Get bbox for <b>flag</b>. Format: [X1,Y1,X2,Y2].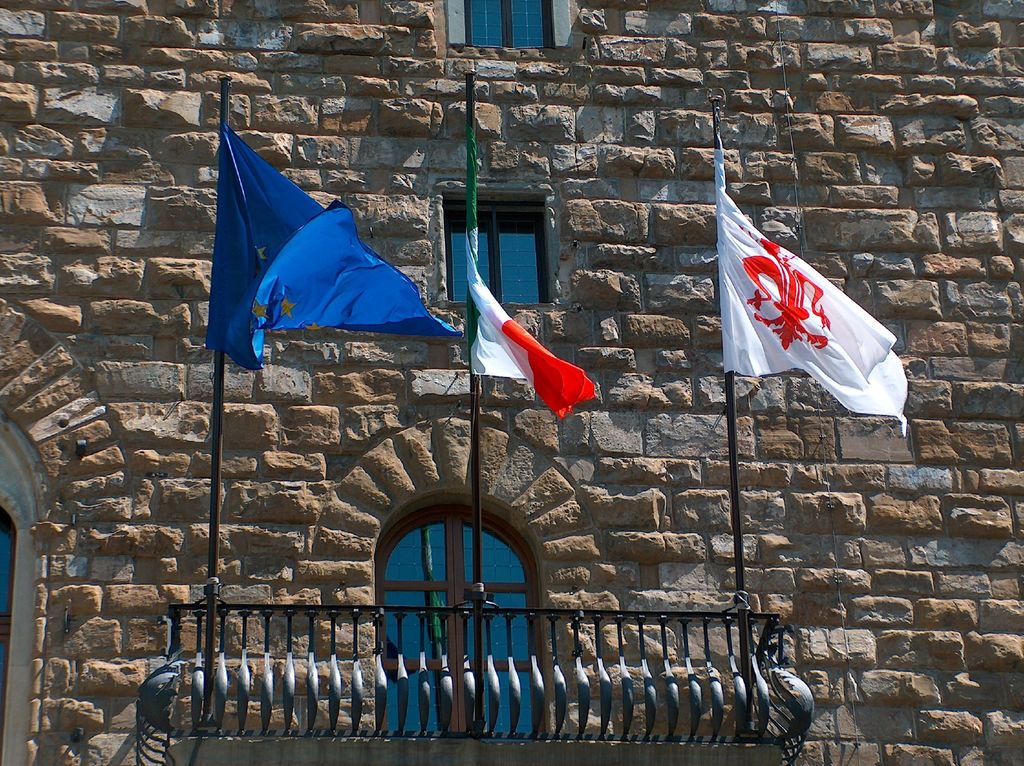
[717,133,914,439].
